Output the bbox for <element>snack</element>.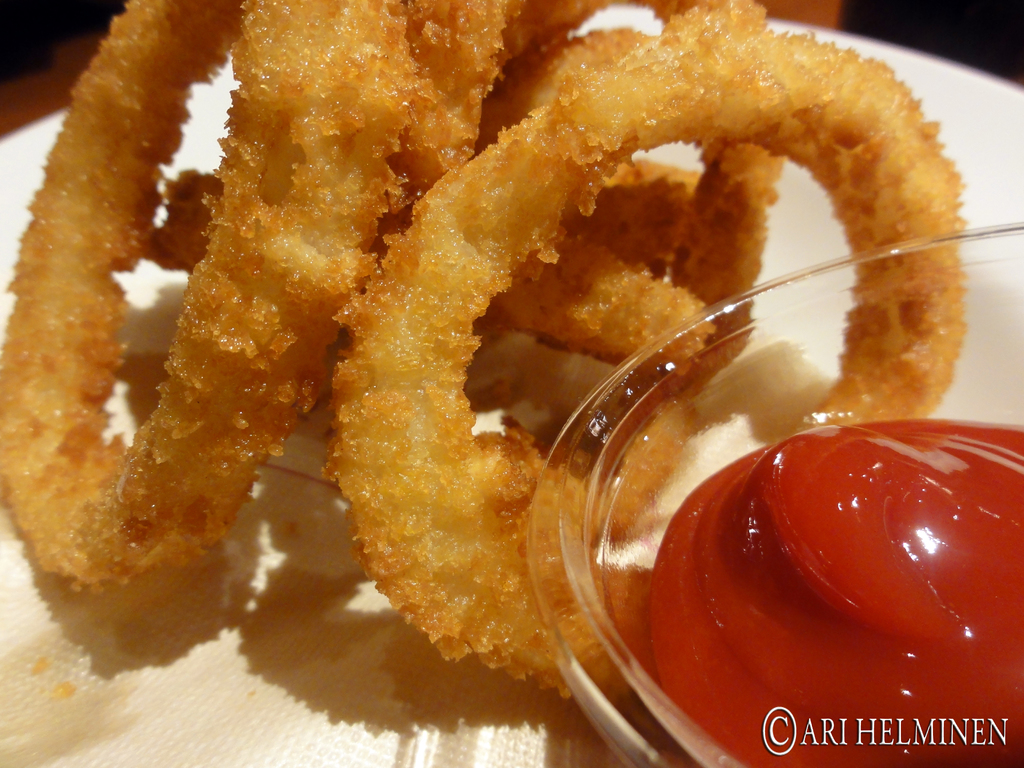
[1,0,970,704].
